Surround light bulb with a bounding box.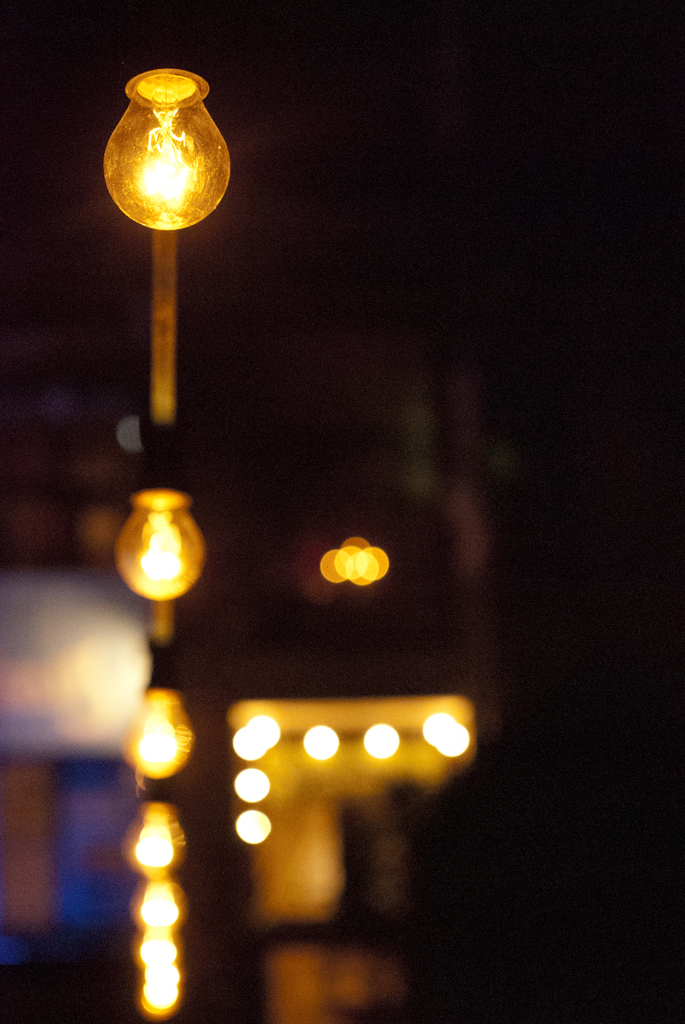
bbox(136, 984, 176, 1019).
